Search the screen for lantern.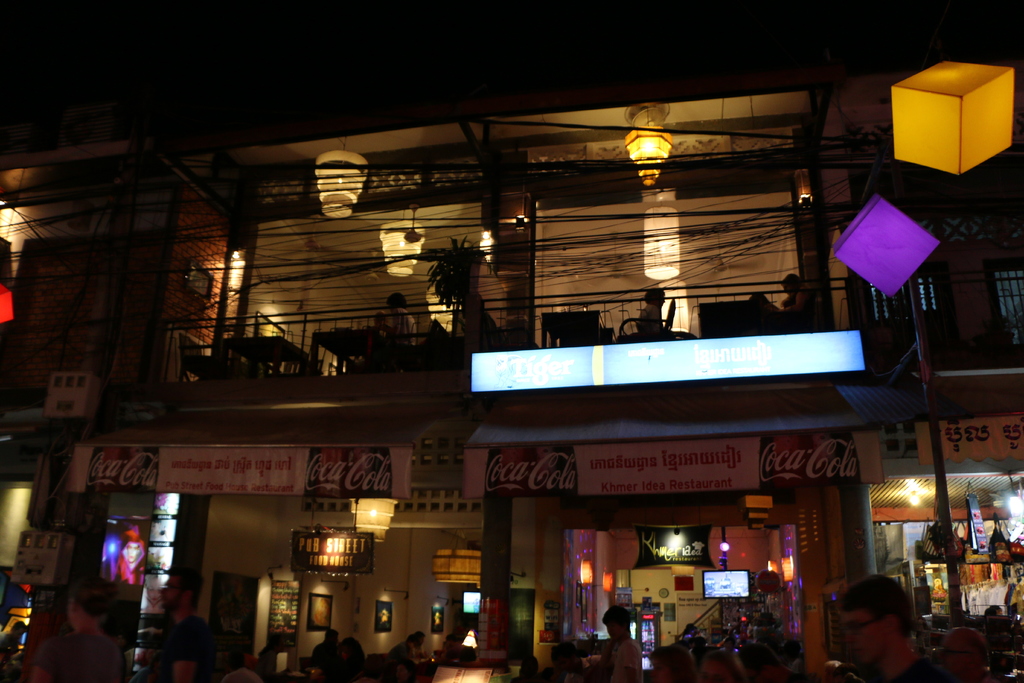
Found at [644, 209, 678, 280].
